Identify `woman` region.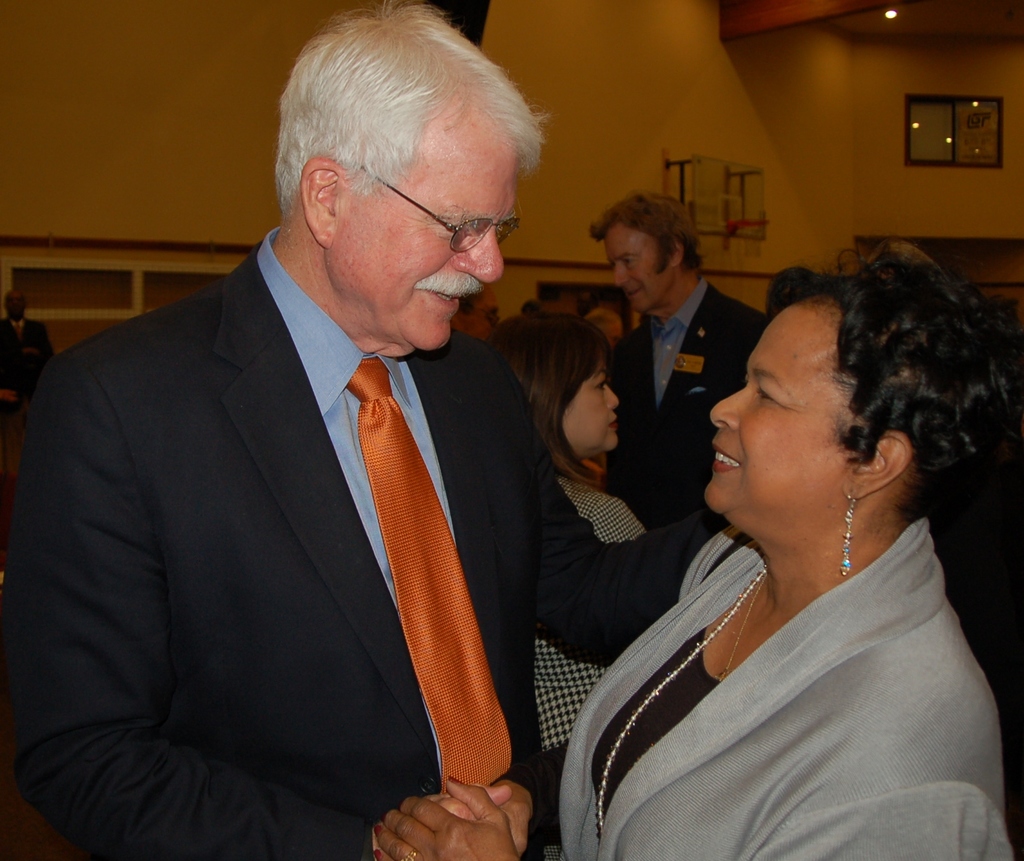
Region: {"x1": 399, "y1": 254, "x2": 1020, "y2": 855}.
